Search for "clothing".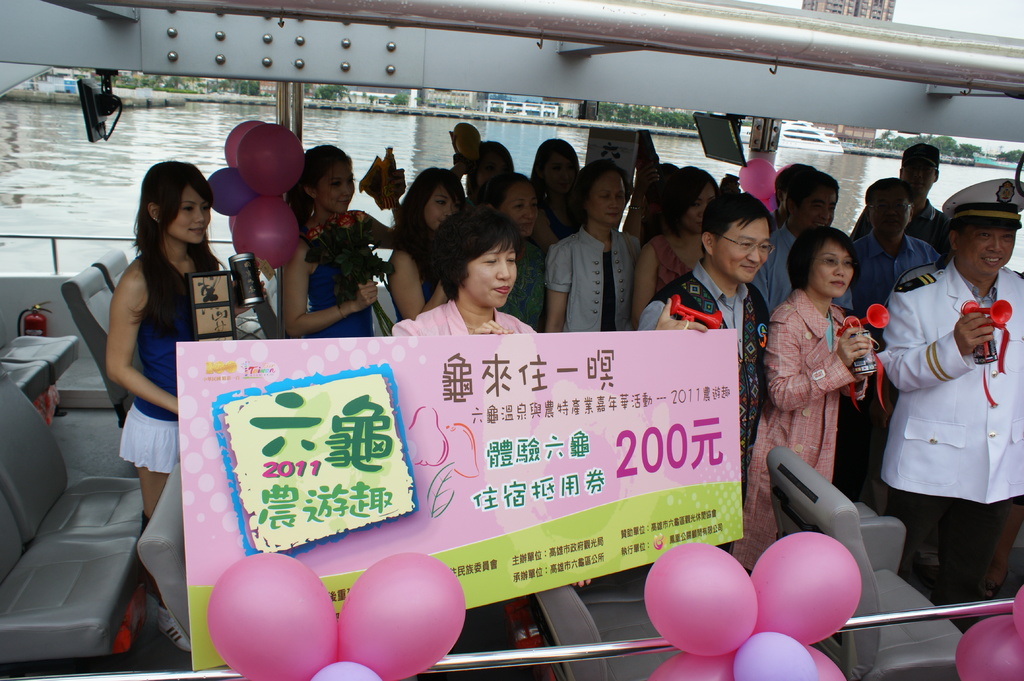
Found at bbox=(140, 244, 214, 423).
